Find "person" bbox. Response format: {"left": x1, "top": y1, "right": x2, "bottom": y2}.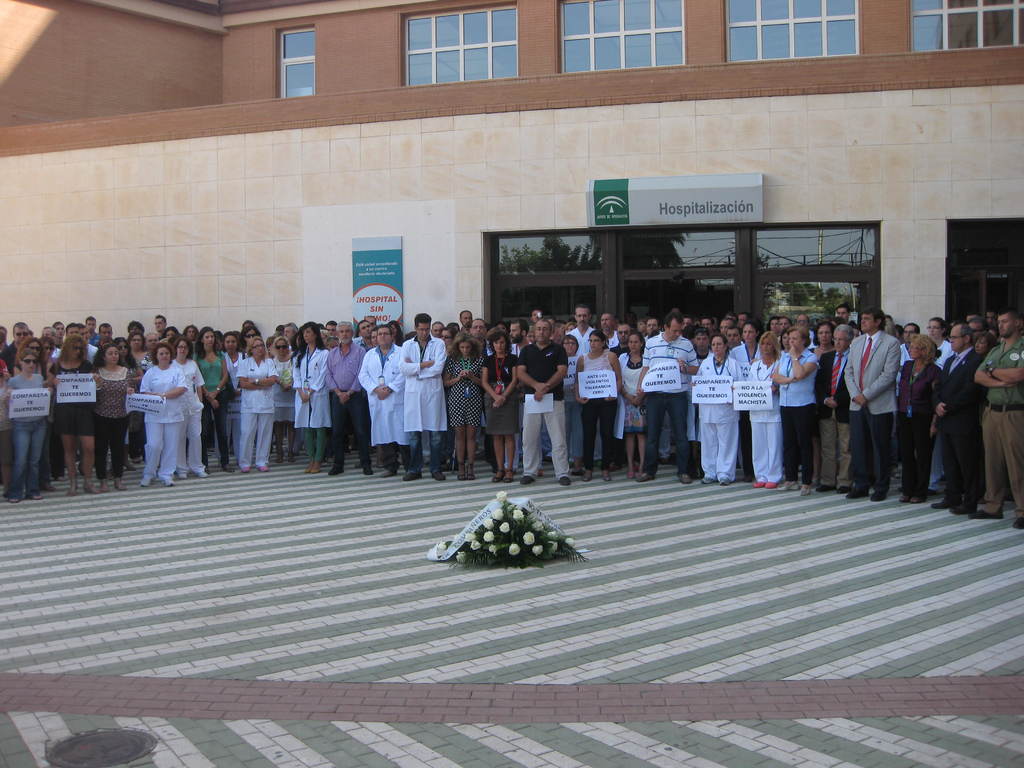
{"left": 796, "top": 313, "right": 812, "bottom": 333}.
